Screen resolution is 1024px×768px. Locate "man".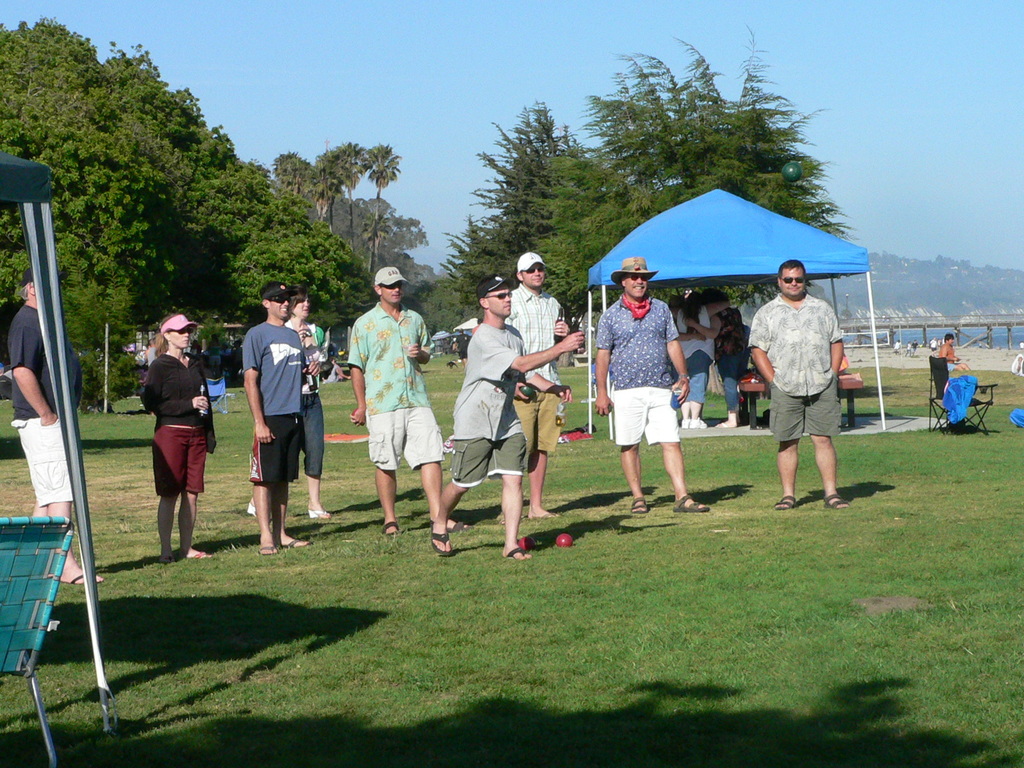
{"left": 751, "top": 255, "right": 858, "bottom": 512}.
